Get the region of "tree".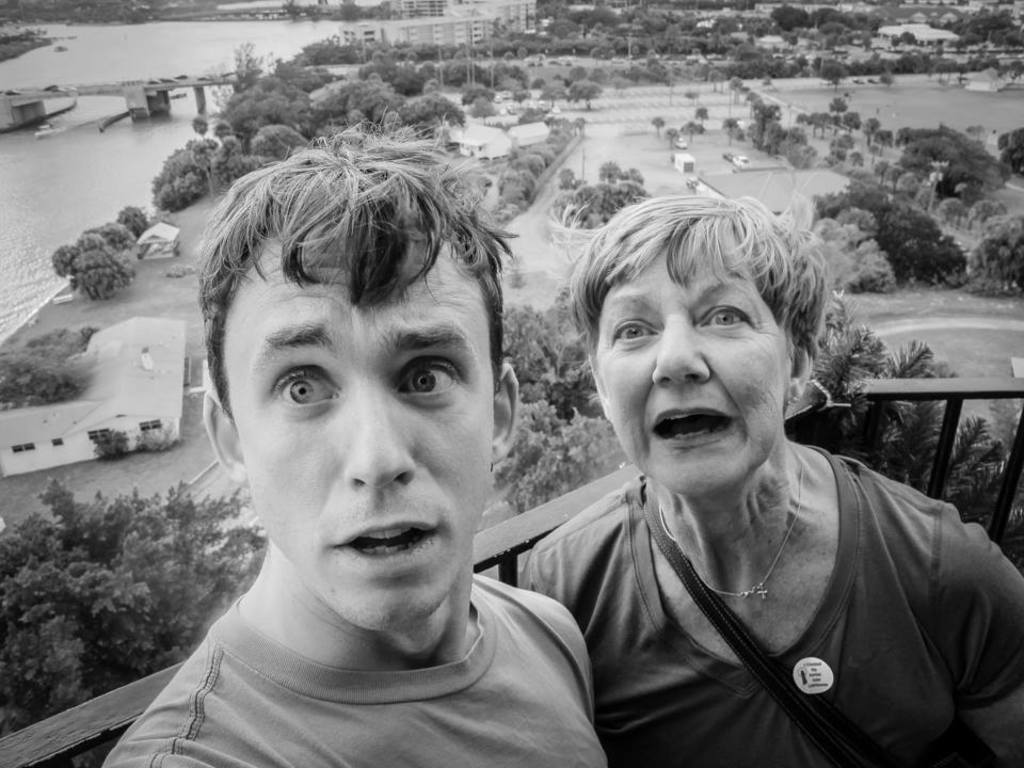
[821,29,863,51].
